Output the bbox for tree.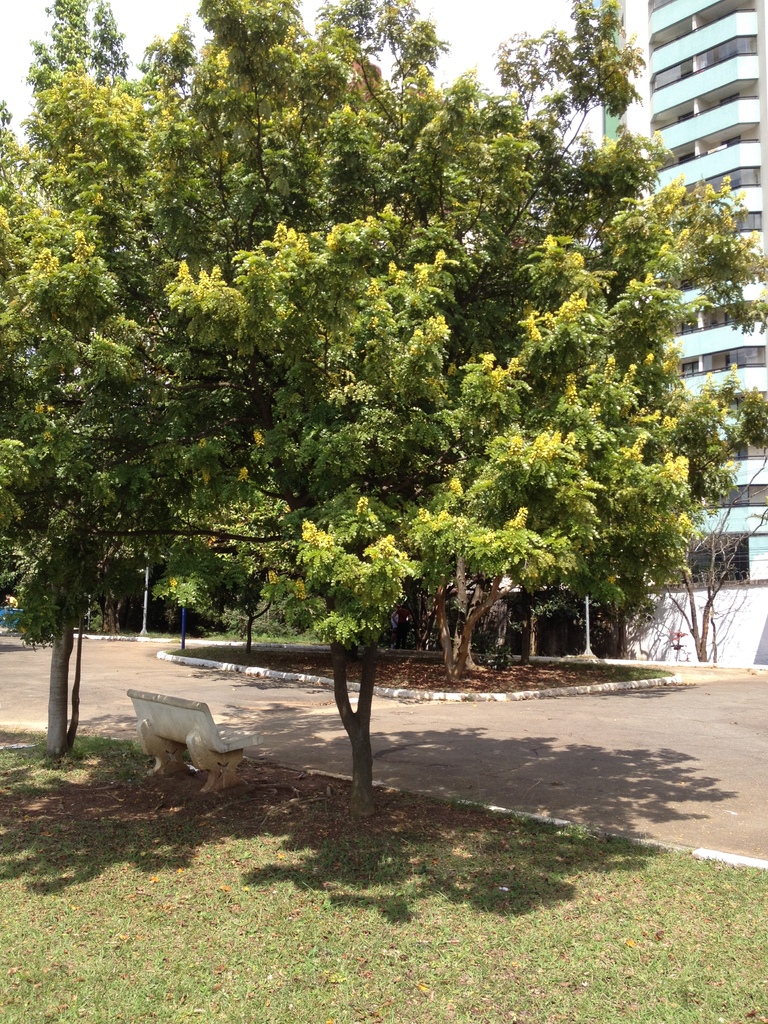
crop(652, 462, 765, 664).
